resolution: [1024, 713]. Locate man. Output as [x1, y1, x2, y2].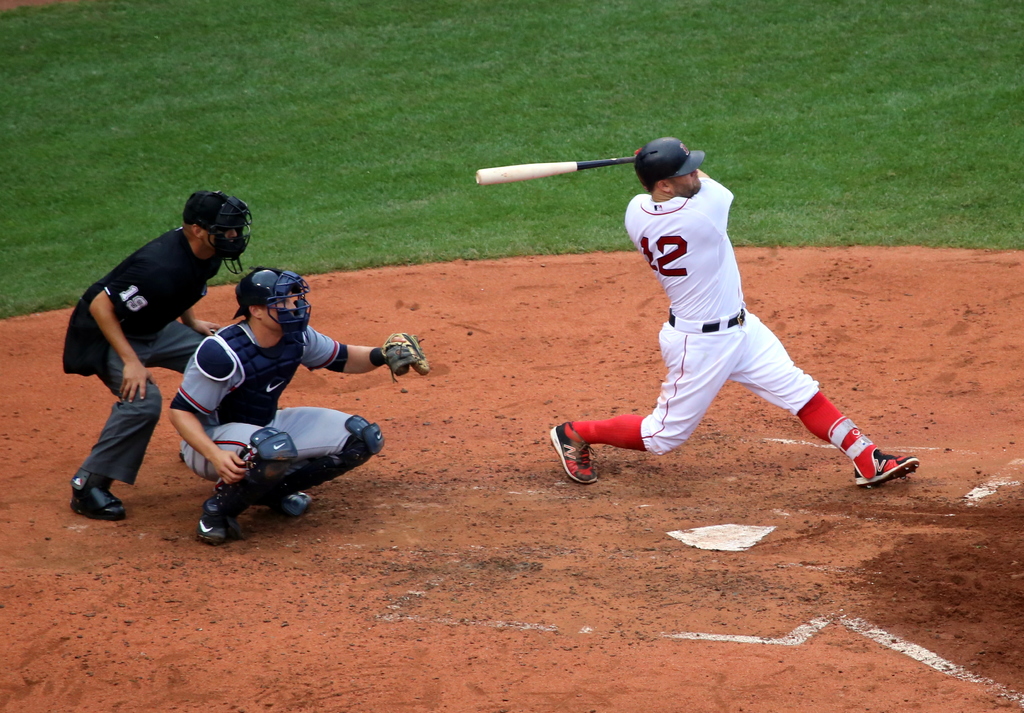
[545, 137, 917, 489].
